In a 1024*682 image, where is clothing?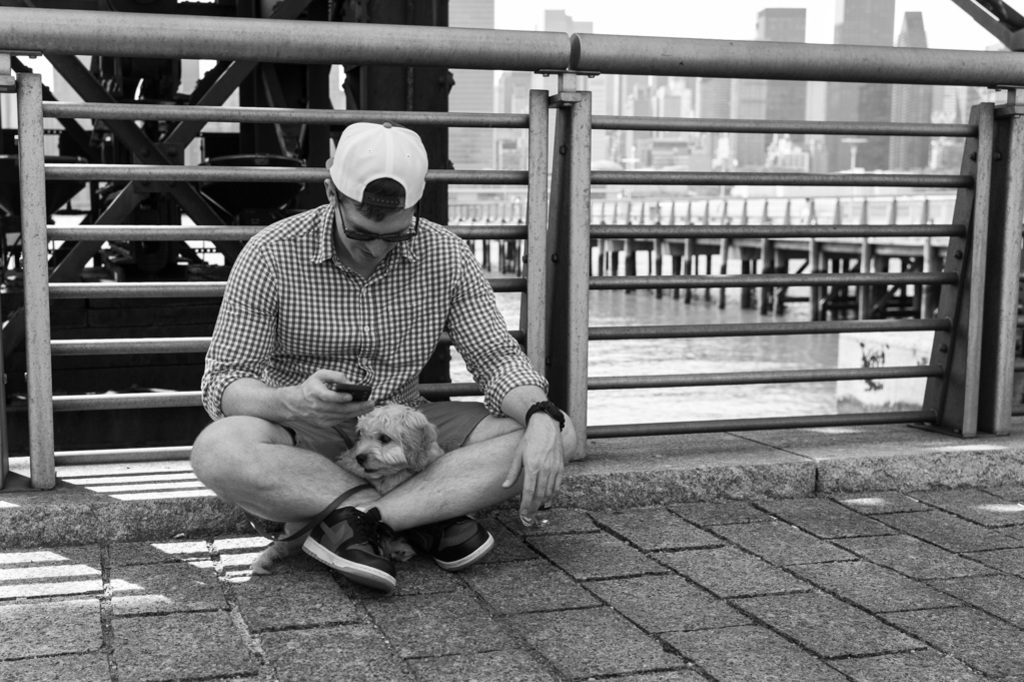
region(196, 183, 563, 549).
